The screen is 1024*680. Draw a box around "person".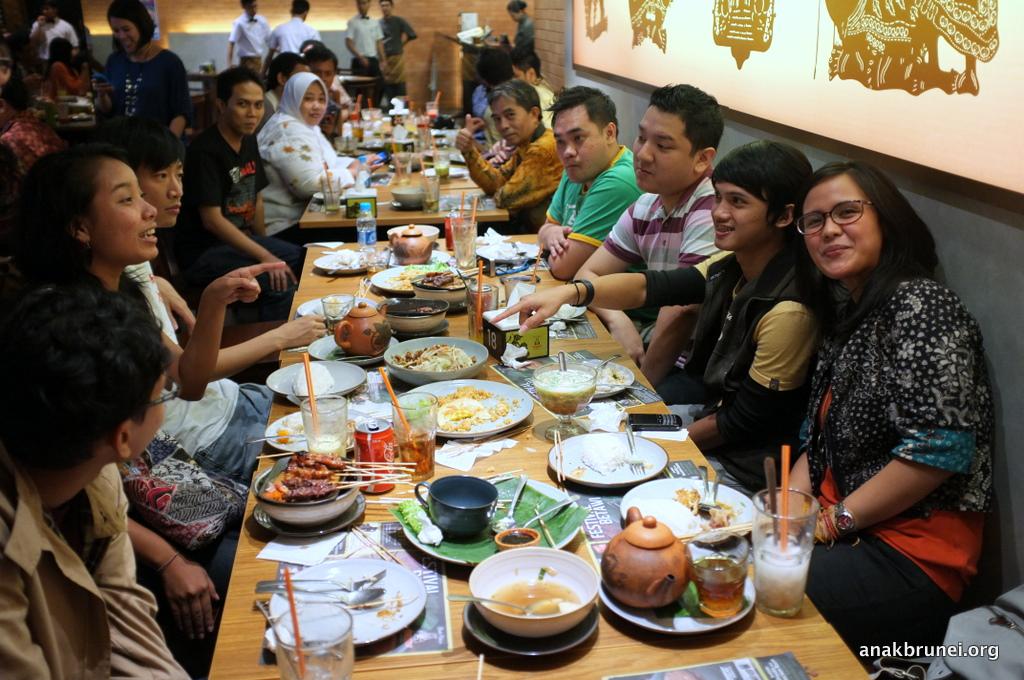
781:137:991:656.
